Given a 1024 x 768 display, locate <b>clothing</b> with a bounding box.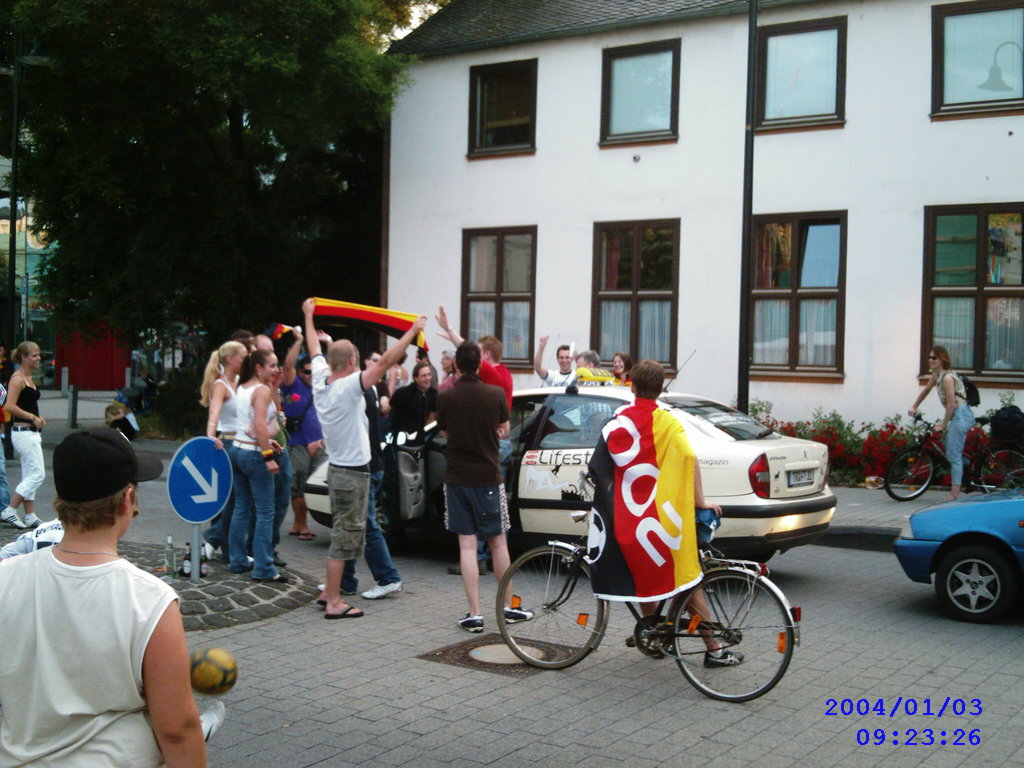
Located: <region>302, 354, 383, 561</region>.
